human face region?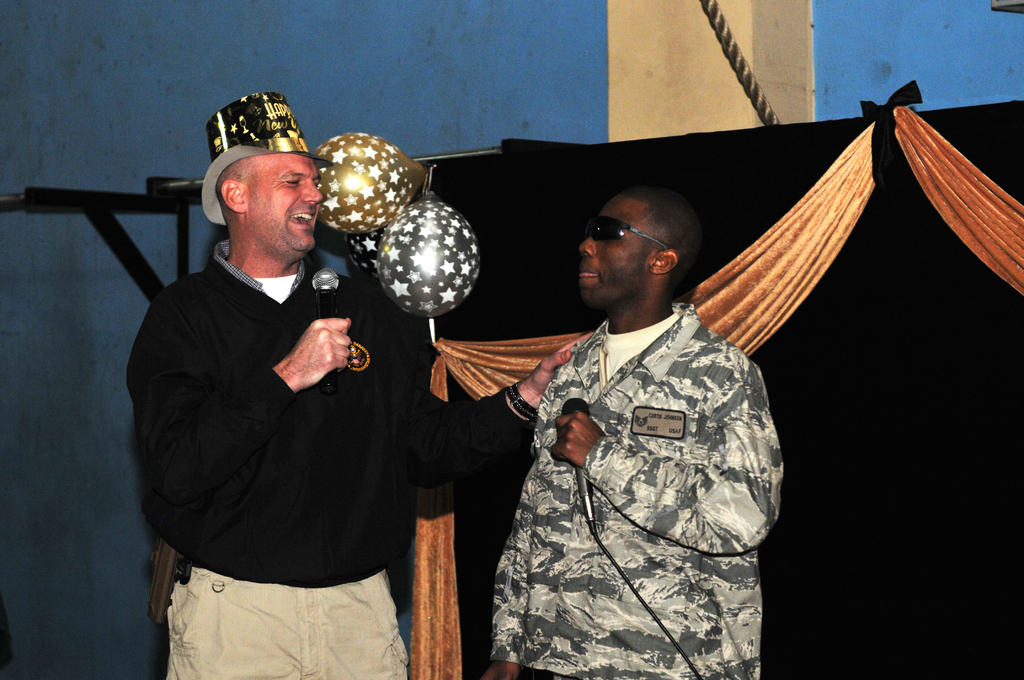
249 152 333 269
